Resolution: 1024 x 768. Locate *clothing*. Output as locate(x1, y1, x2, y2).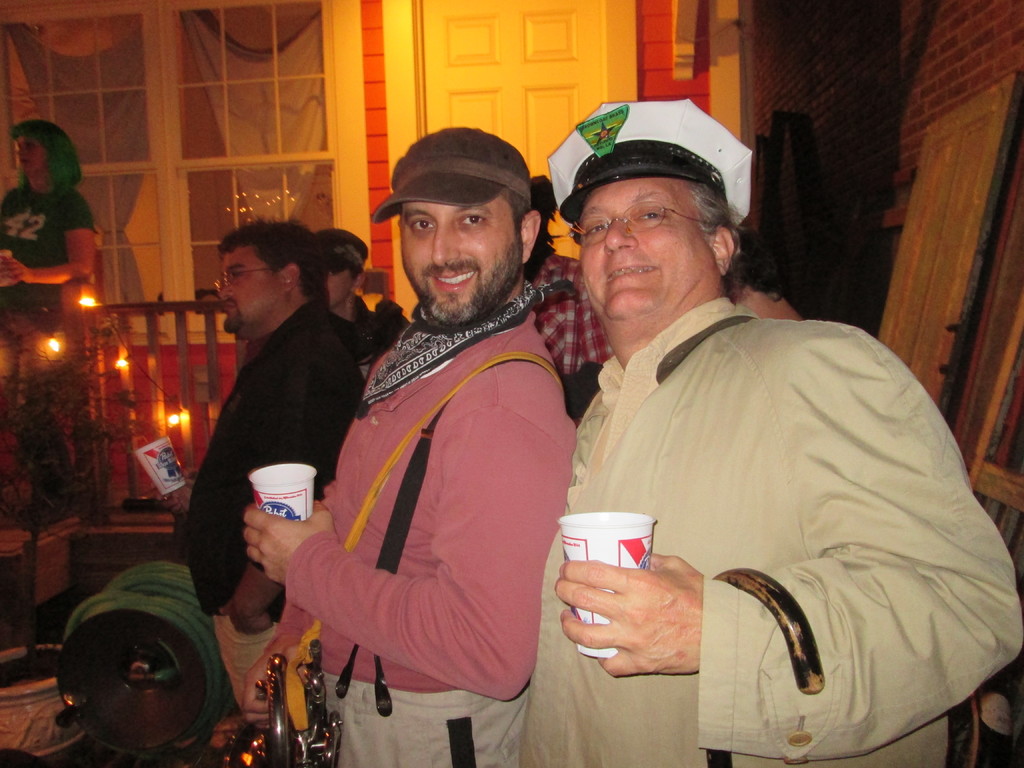
locate(534, 246, 611, 419).
